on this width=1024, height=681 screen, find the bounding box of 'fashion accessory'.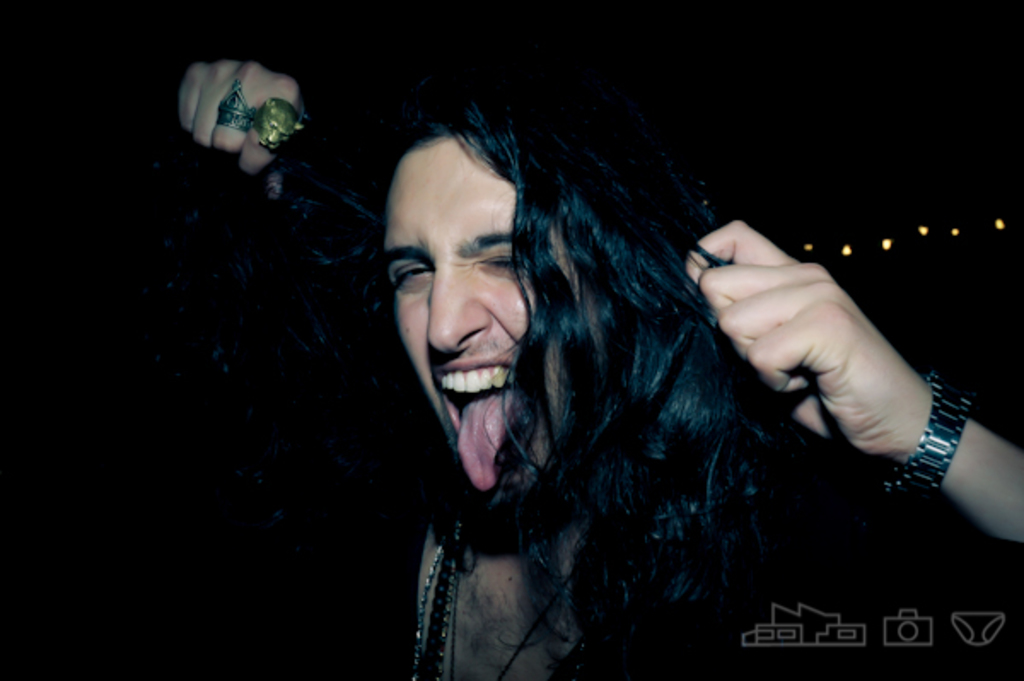
Bounding box: {"left": 251, "top": 96, "right": 309, "bottom": 155}.
